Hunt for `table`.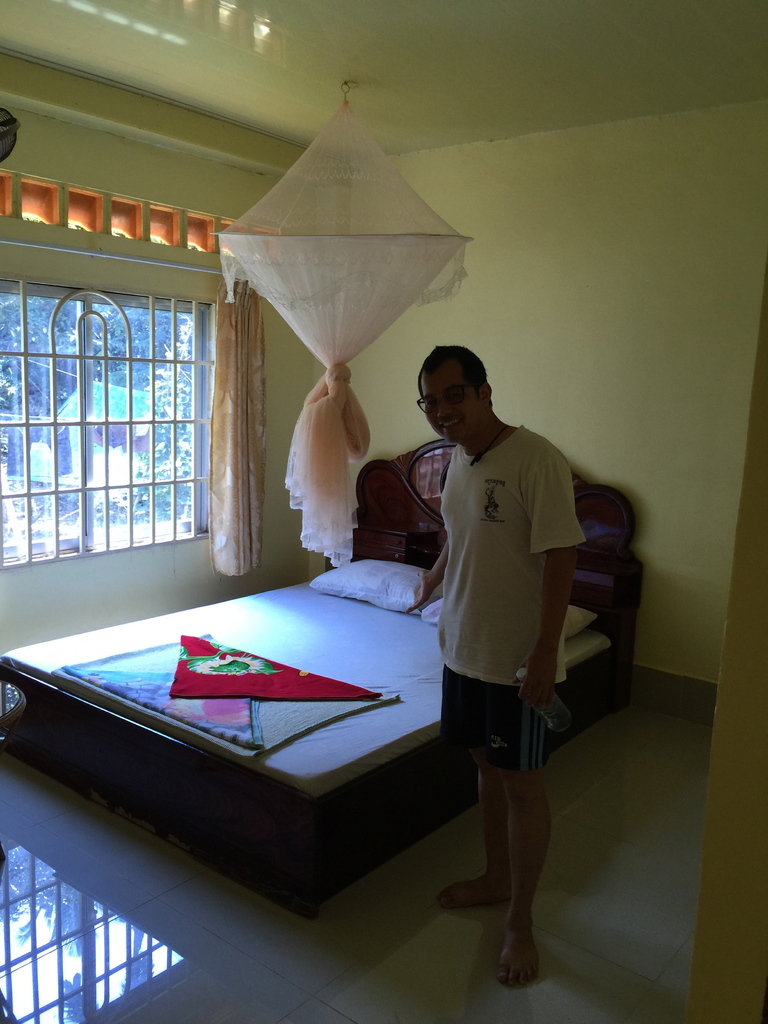
Hunted down at bbox=(0, 652, 33, 875).
